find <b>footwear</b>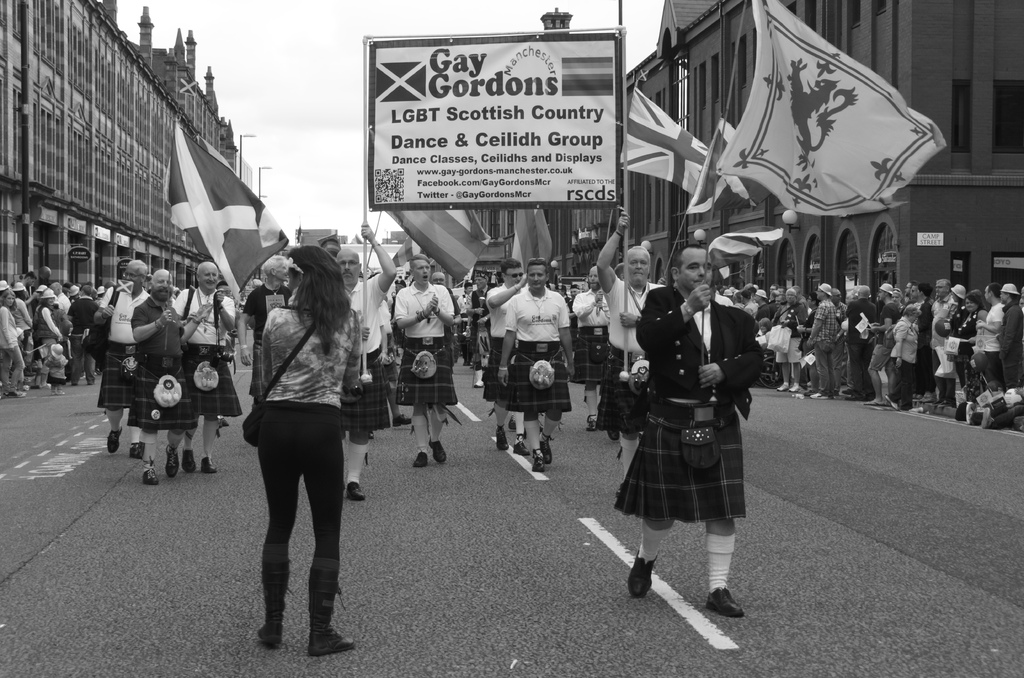
<box>410,453,427,470</box>
